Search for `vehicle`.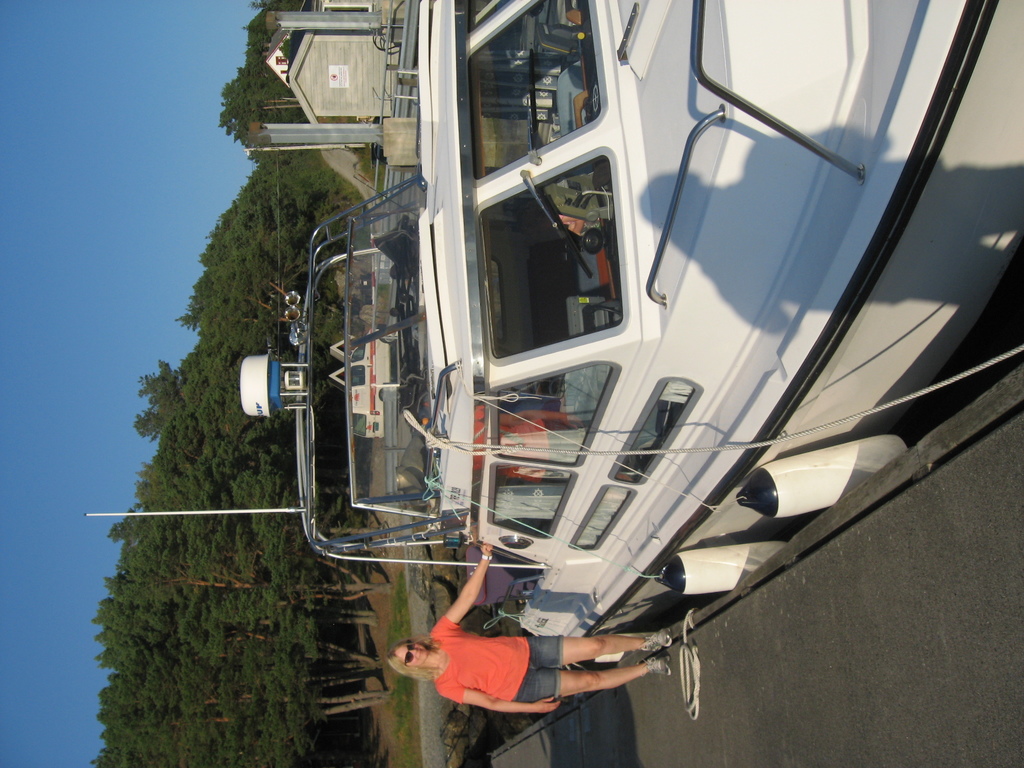
Found at [80,0,1023,664].
